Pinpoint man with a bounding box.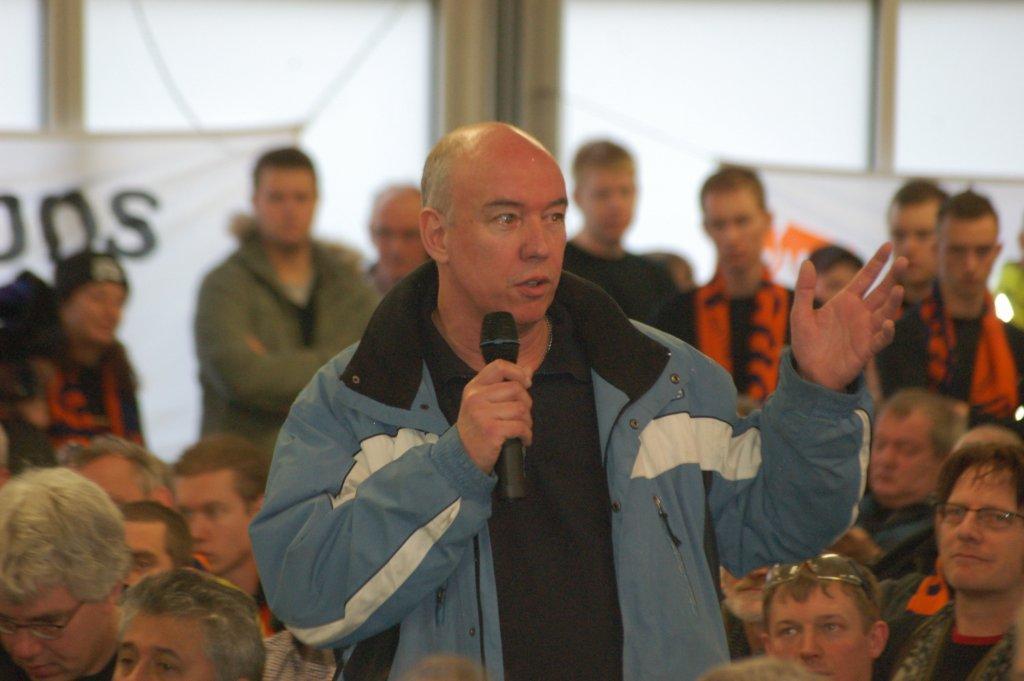
Rect(876, 170, 954, 312).
